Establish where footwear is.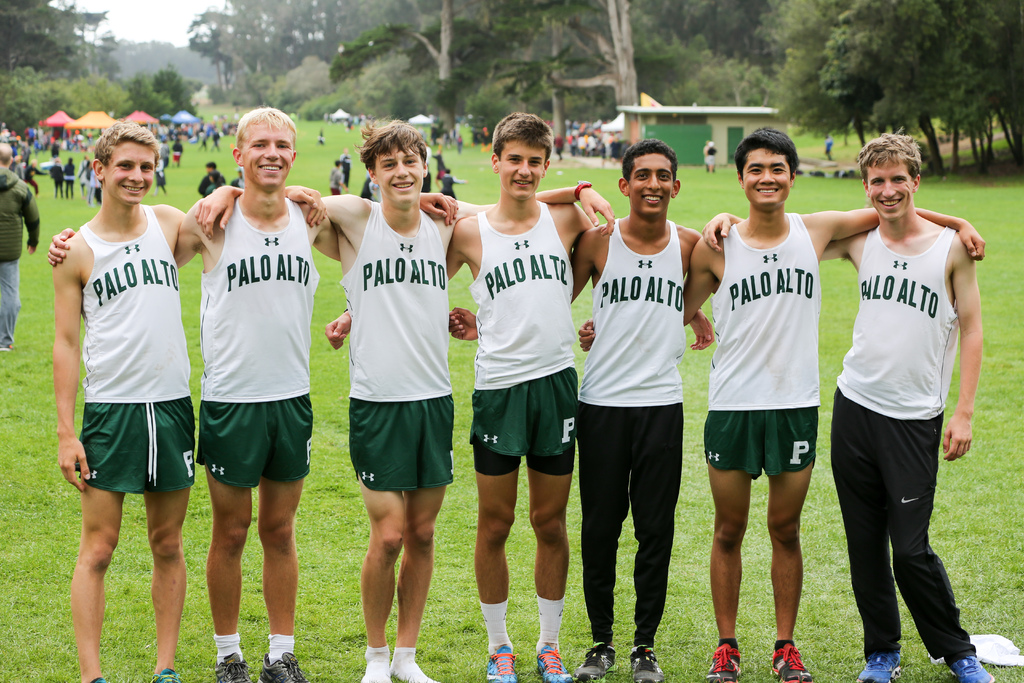
Established at (773,644,812,682).
